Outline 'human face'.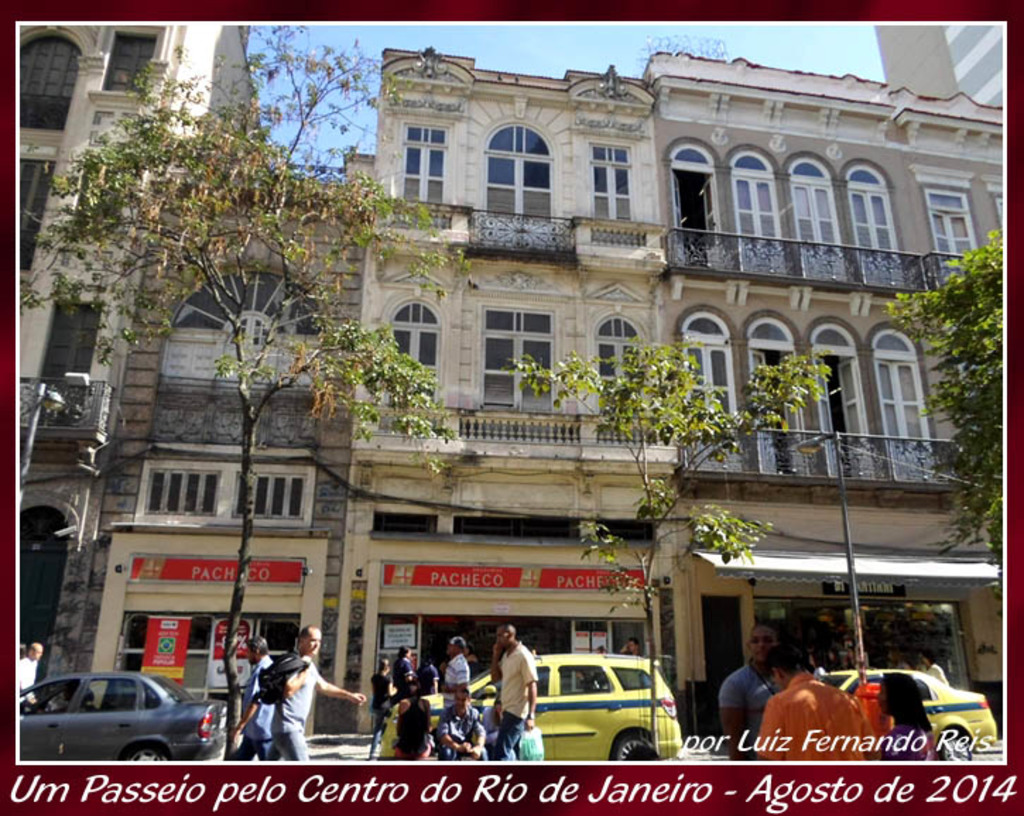
Outline: select_region(305, 632, 322, 652).
